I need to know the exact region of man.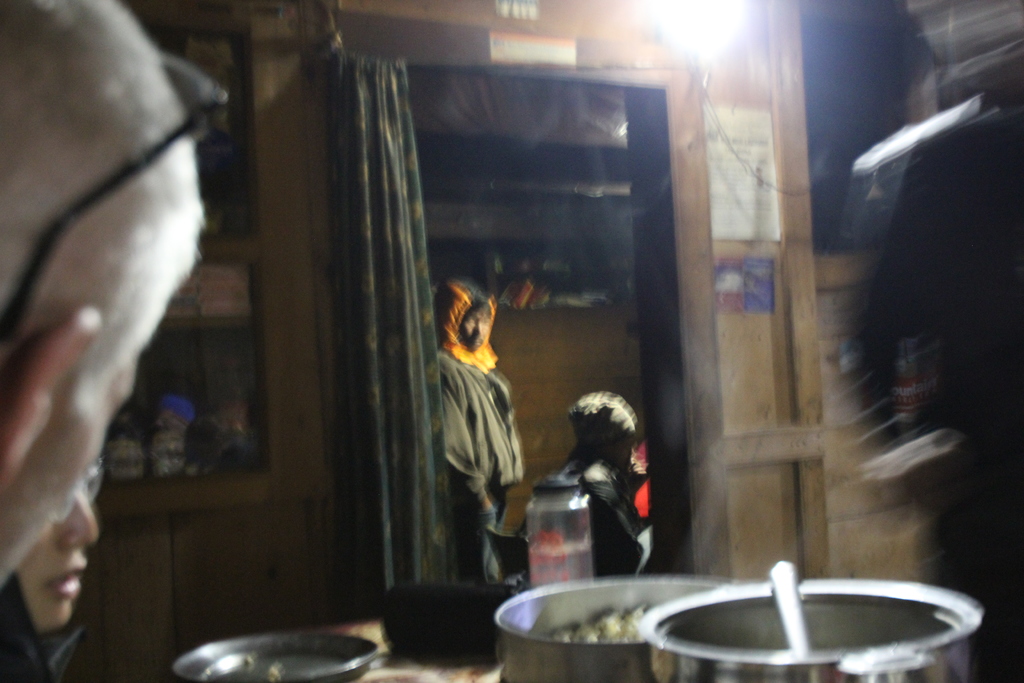
Region: 419 276 526 584.
